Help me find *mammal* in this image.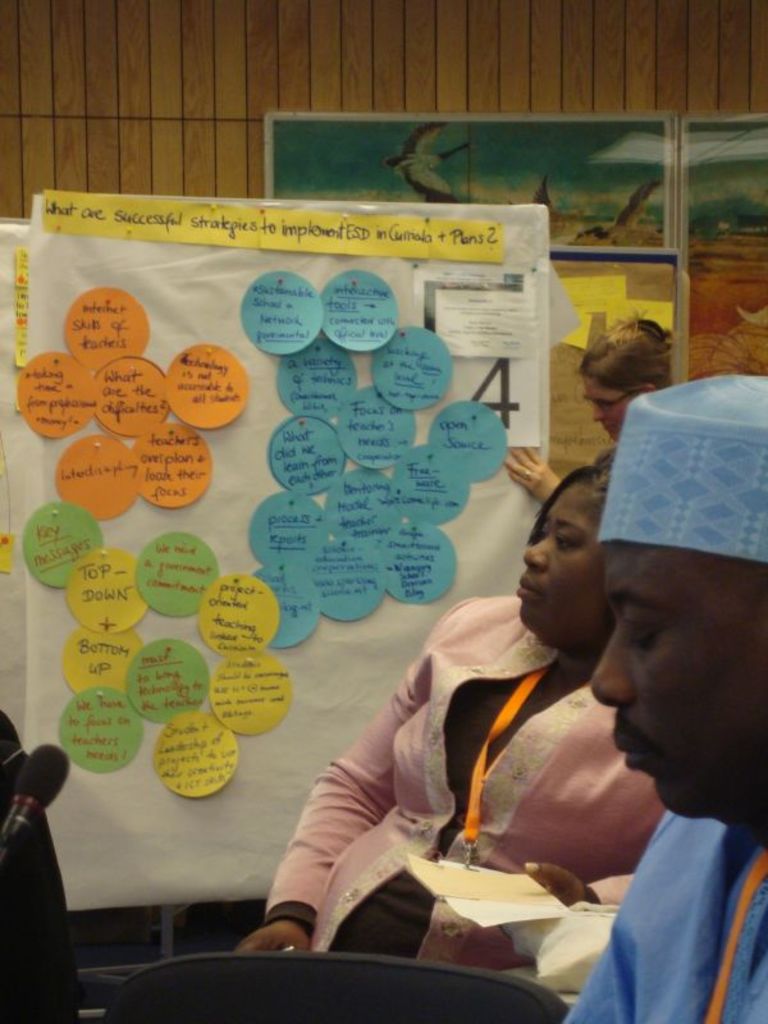
Found it: 506, 315, 681, 498.
